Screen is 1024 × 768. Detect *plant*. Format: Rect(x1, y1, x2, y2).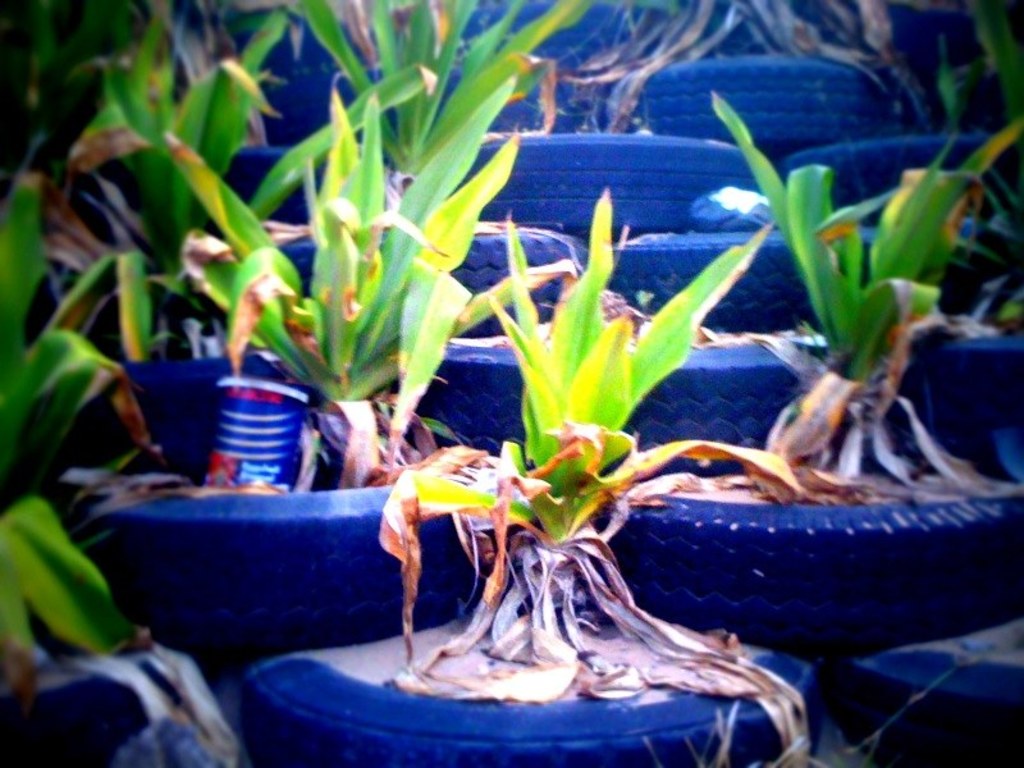
Rect(722, 74, 1001, 511).
